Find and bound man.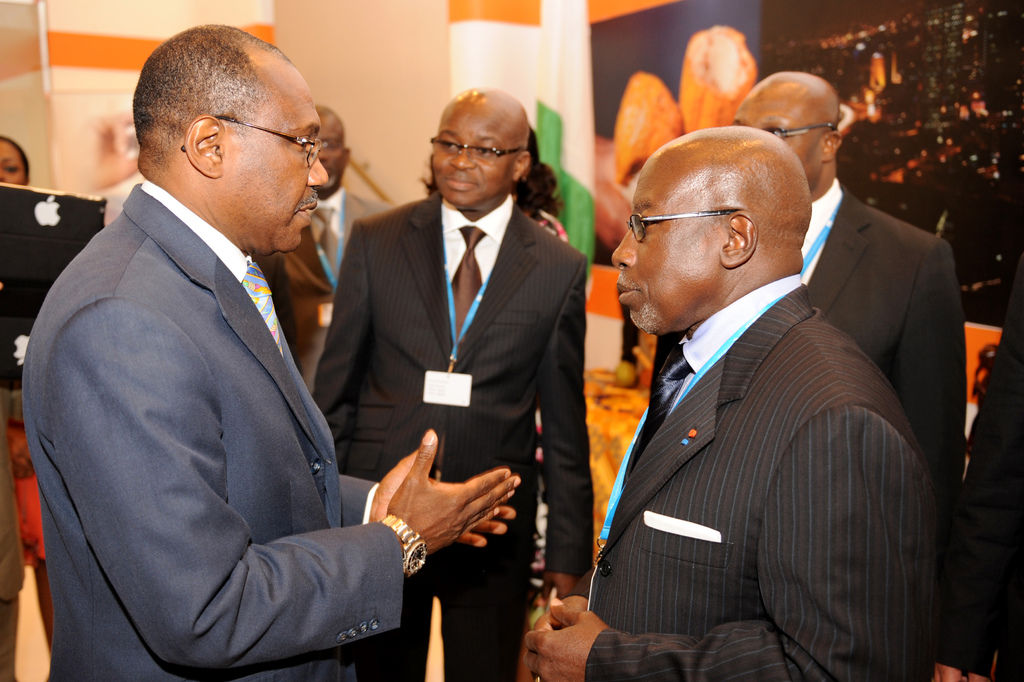
Bound: region(255, 106, 390, 392).
